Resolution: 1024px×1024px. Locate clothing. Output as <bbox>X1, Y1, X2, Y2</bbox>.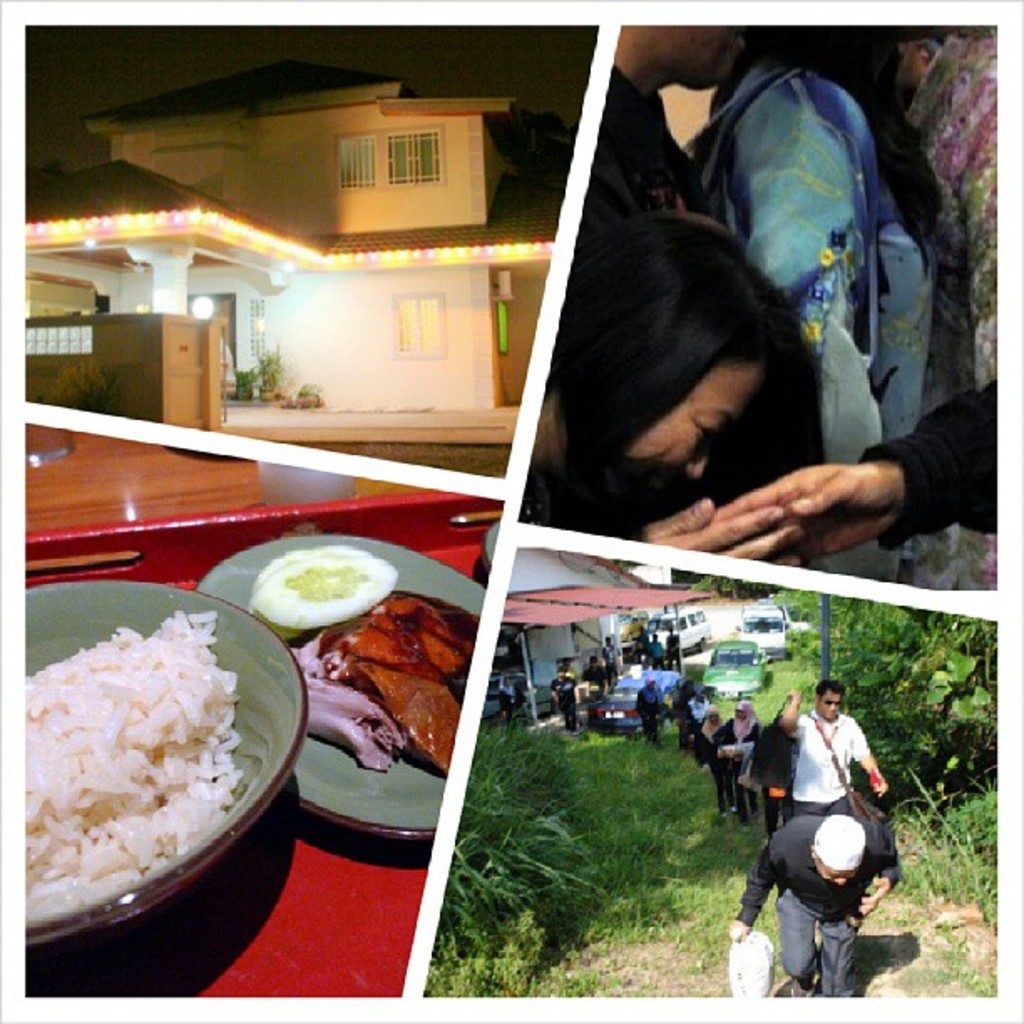
<bbox>602, 646, 619, 684</bbox>.
